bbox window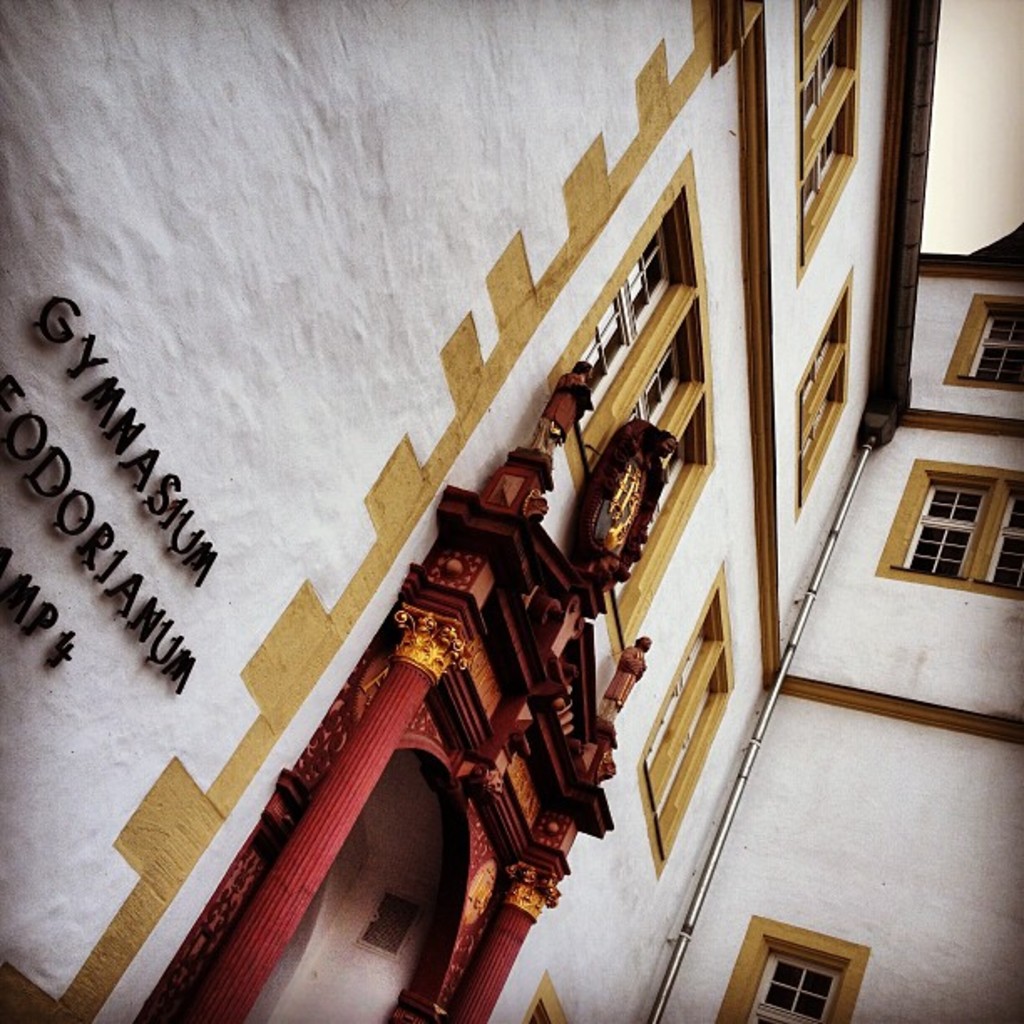
region(760, 0, 870, 264)
